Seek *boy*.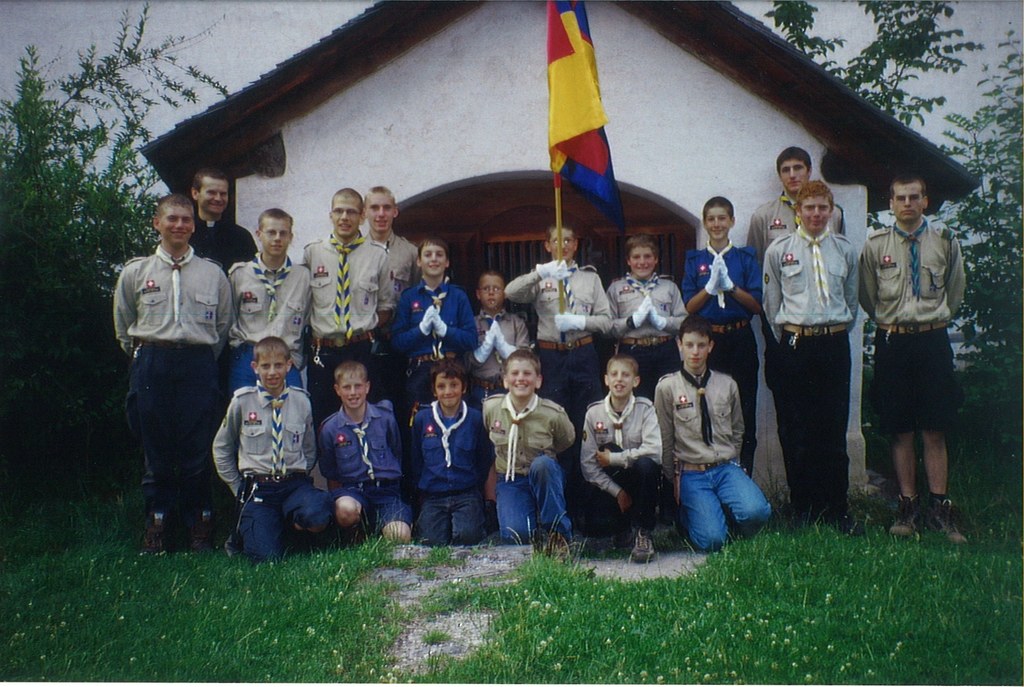
[left=404, top=362, right=480, bottom=551].
